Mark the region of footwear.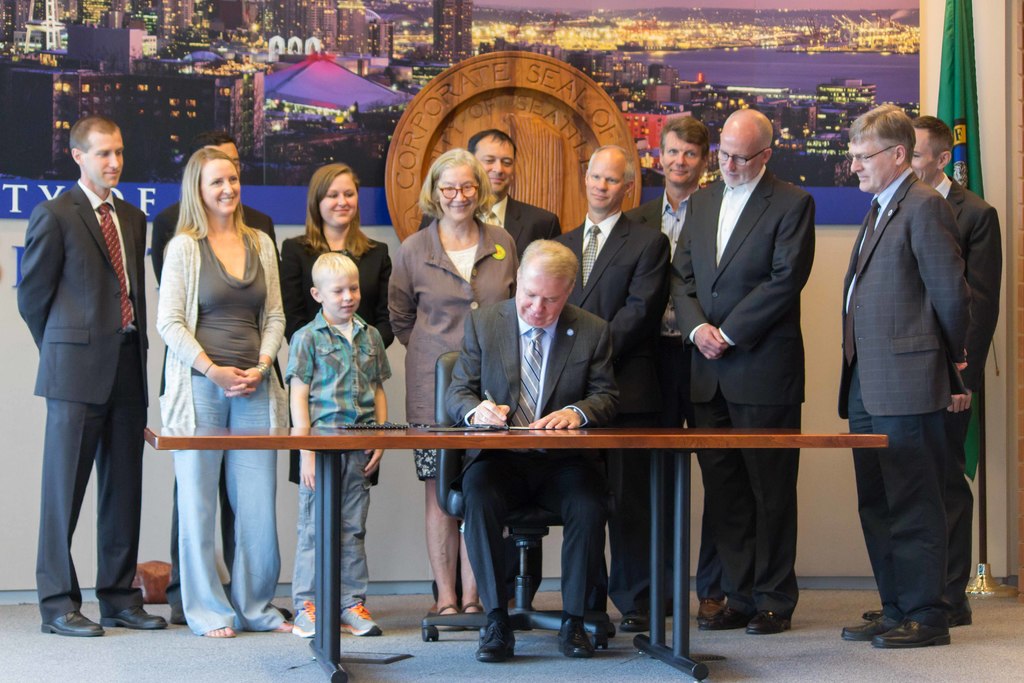
Region: 437, 602, 458, 614.
